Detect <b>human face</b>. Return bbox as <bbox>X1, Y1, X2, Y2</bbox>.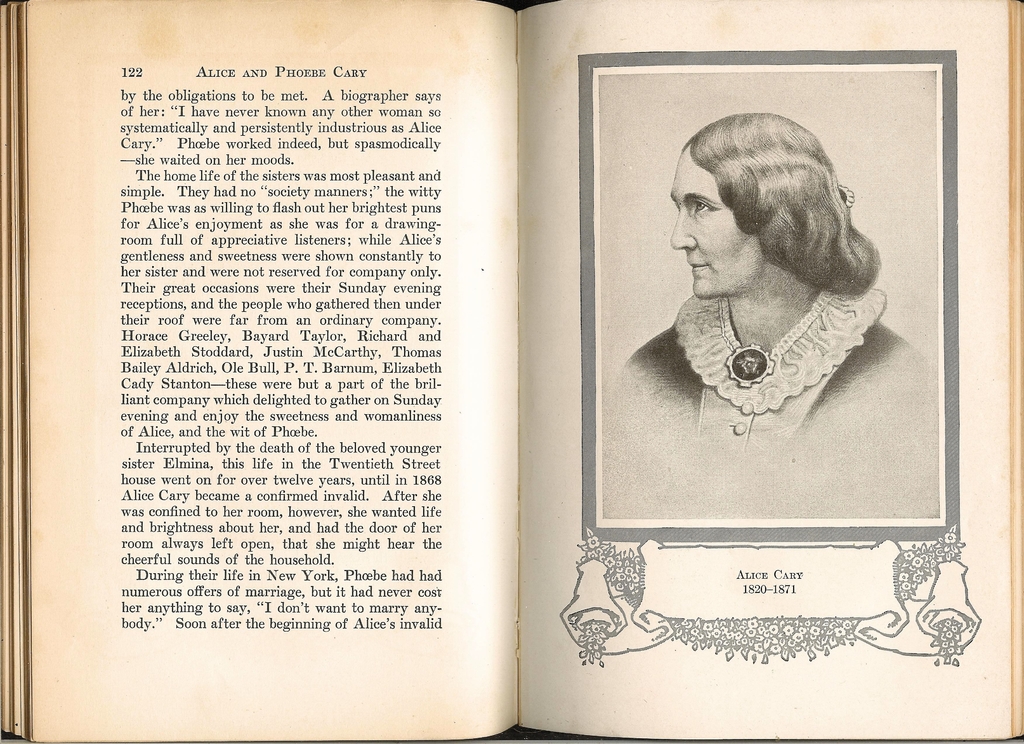
<bbox>671, 150, 761, 301</bbox>.
